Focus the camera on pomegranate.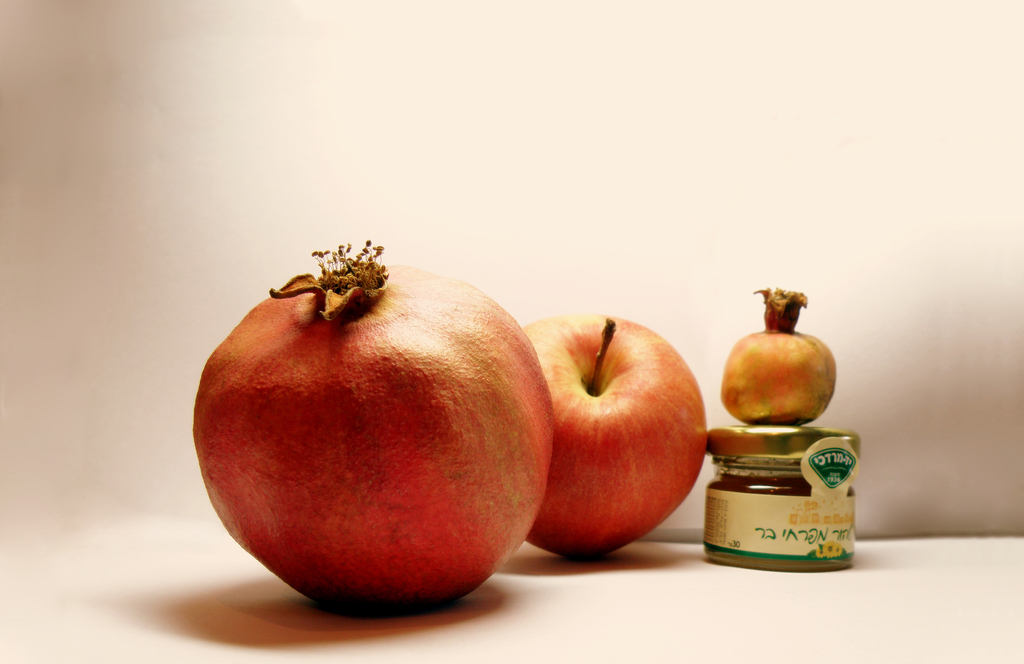
Focus region: Rect(717, 286, 836, 429).
